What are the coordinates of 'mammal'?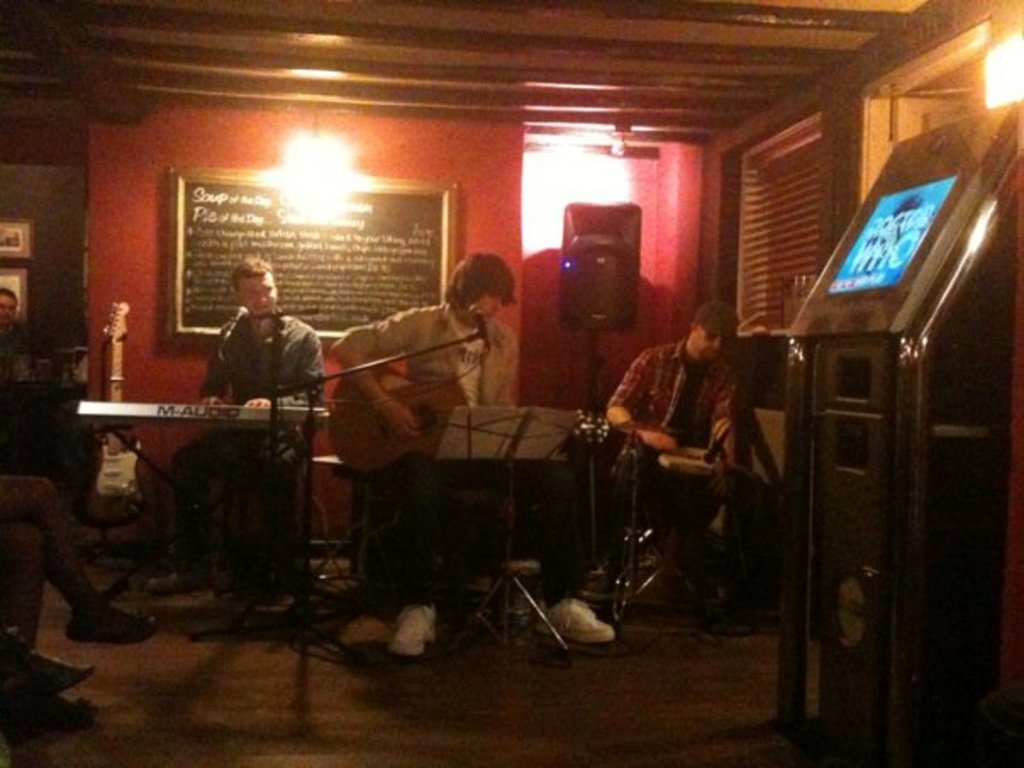
{"x1": 614, "y1": 300, "x2": 775, "y2": 619}.
